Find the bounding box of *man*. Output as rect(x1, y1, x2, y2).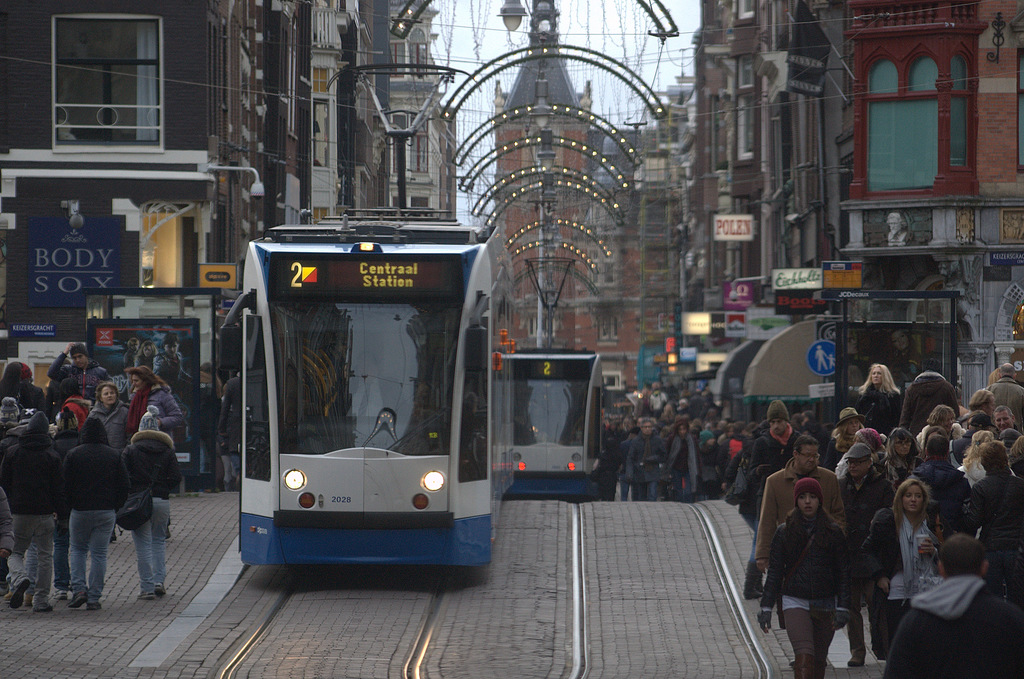
rect(897, 358, 962, 438).
